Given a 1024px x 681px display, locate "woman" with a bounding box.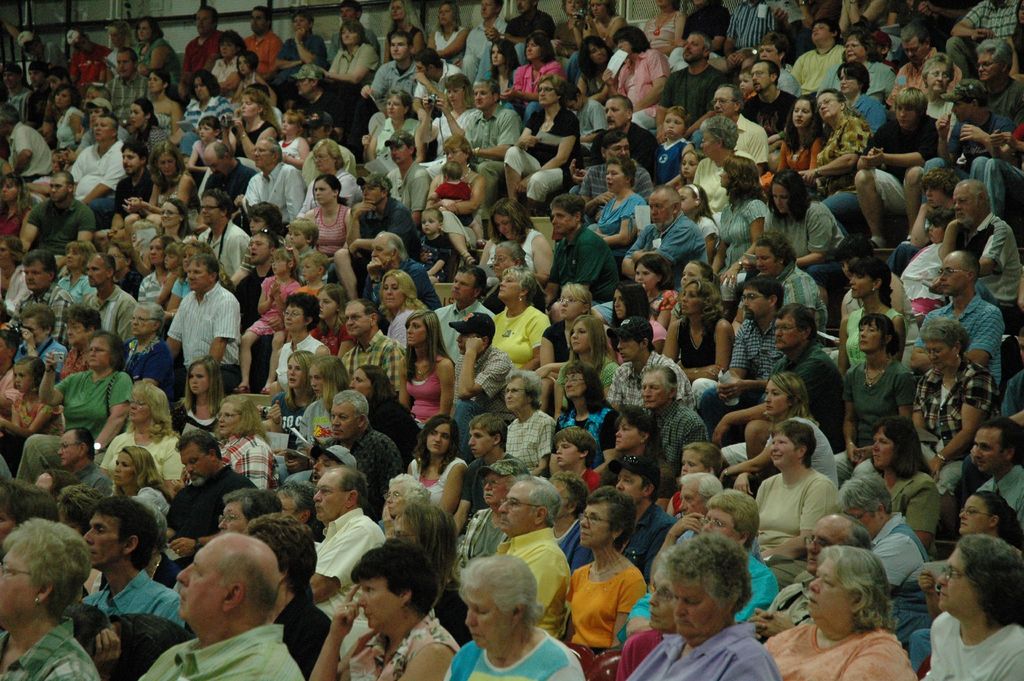
Located: 138,62,184,135.
